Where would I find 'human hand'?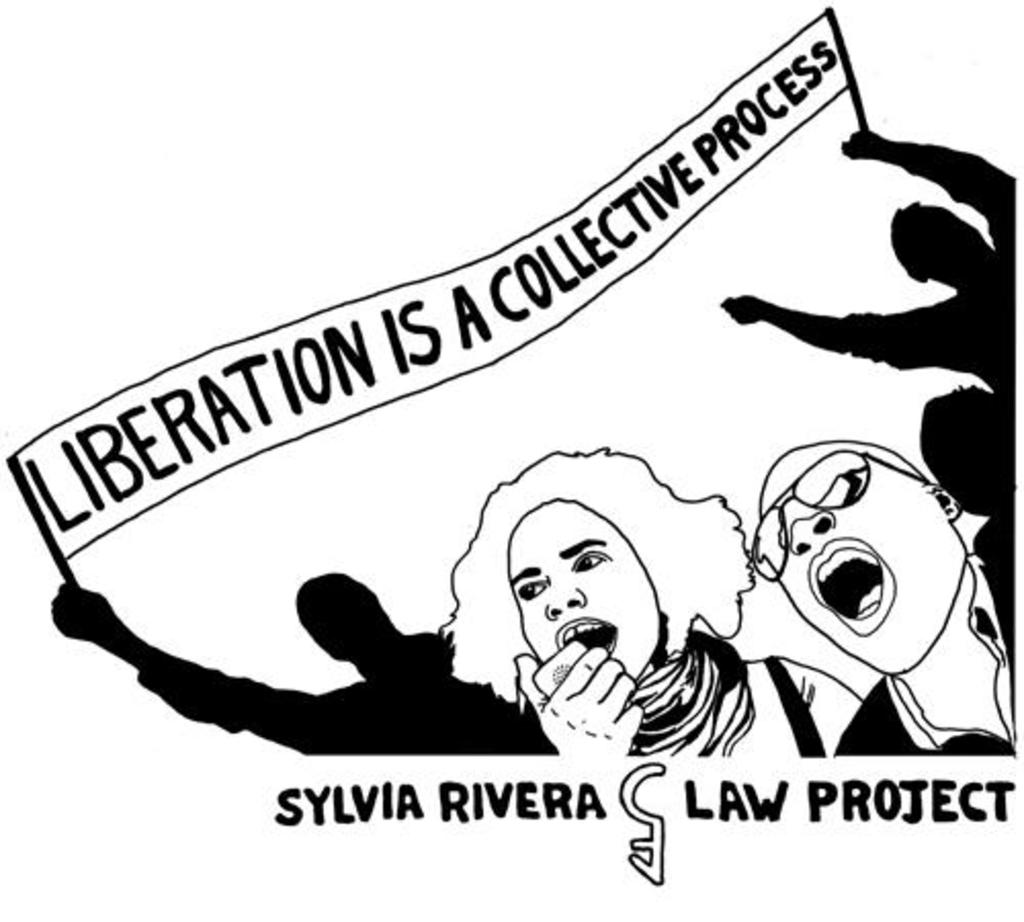
At x1=717, y1=285, x2=760, y2=326.
